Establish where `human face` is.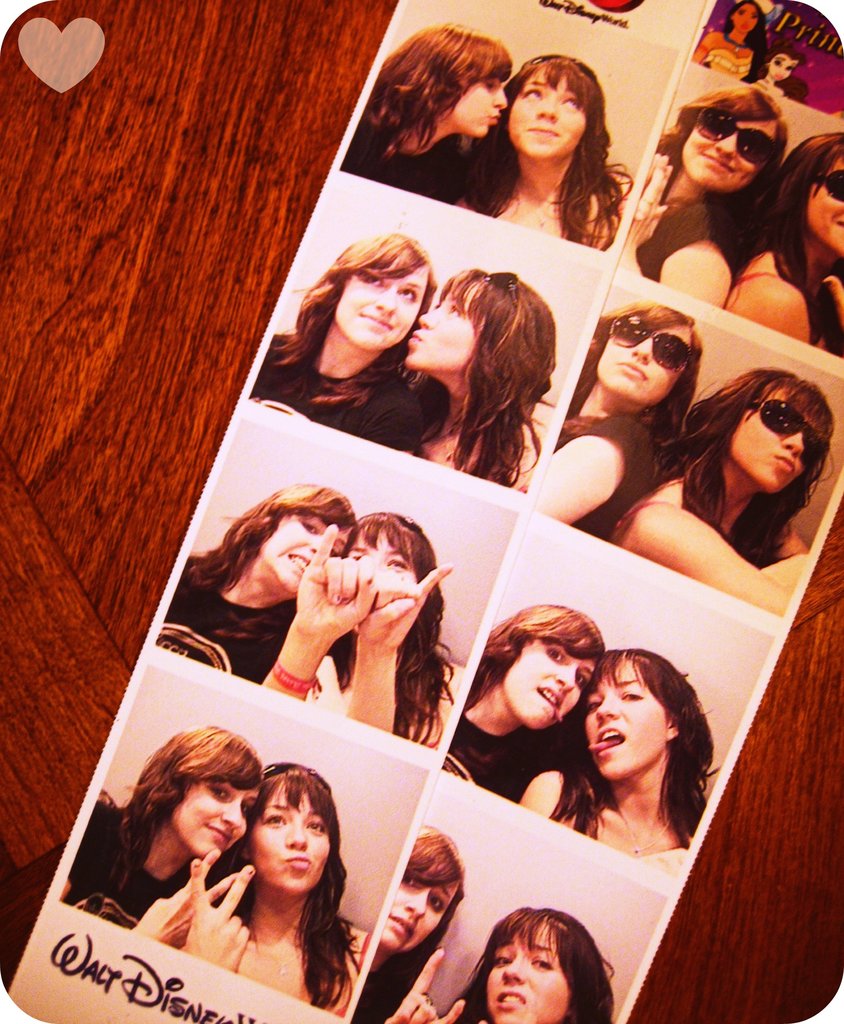
Established at <bbox>615, 332, 680, 393</bbox>.
